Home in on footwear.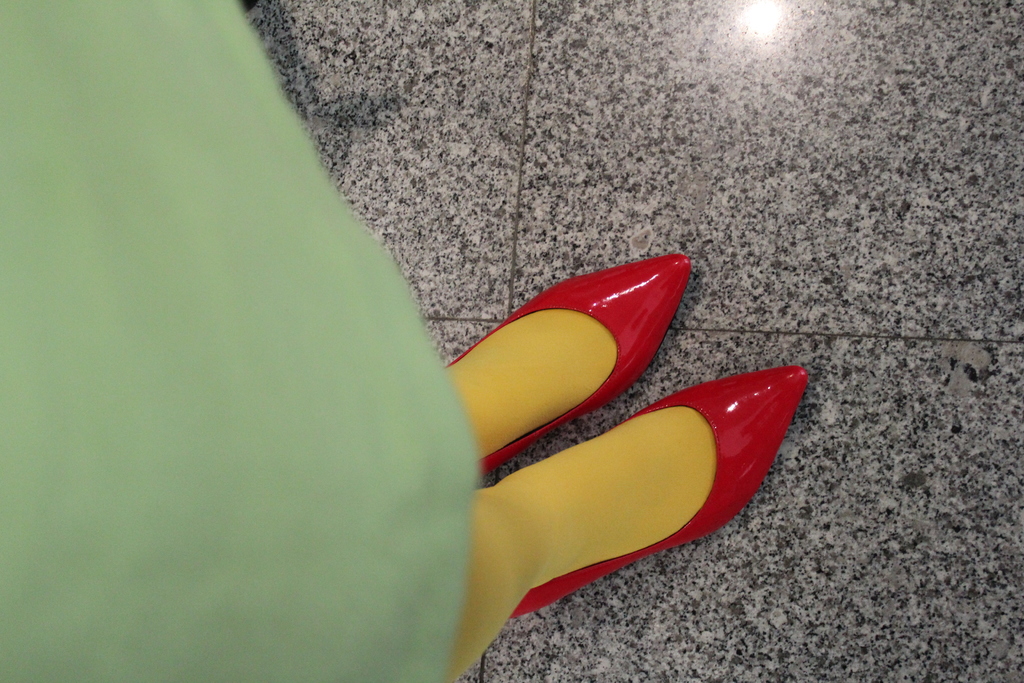
Homed in at bbox(407, 283, 786, 663).
